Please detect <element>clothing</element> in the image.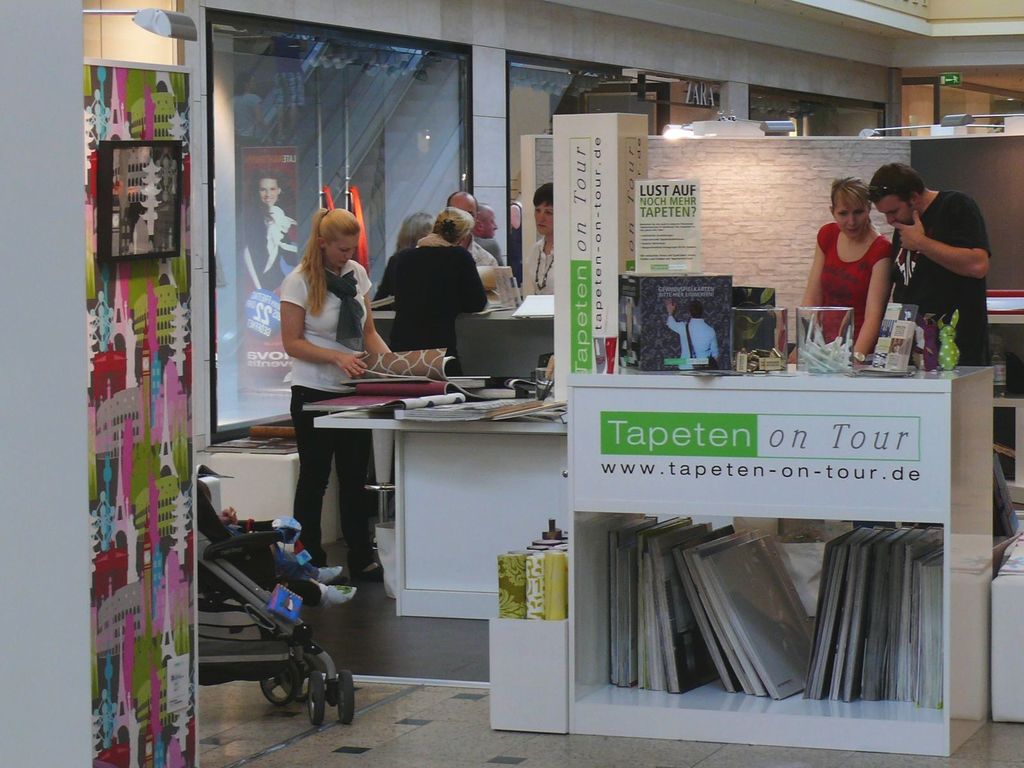
[x1=890, y1=190, x2=1019, y2=538].
